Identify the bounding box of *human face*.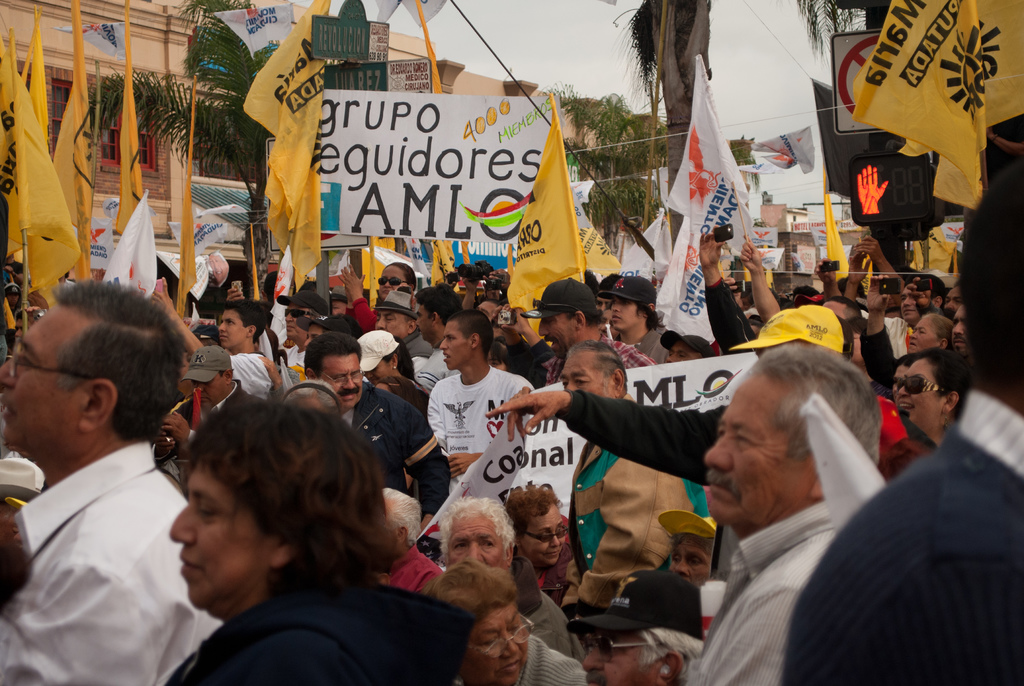
BBox(304, 324, 323, 349).
